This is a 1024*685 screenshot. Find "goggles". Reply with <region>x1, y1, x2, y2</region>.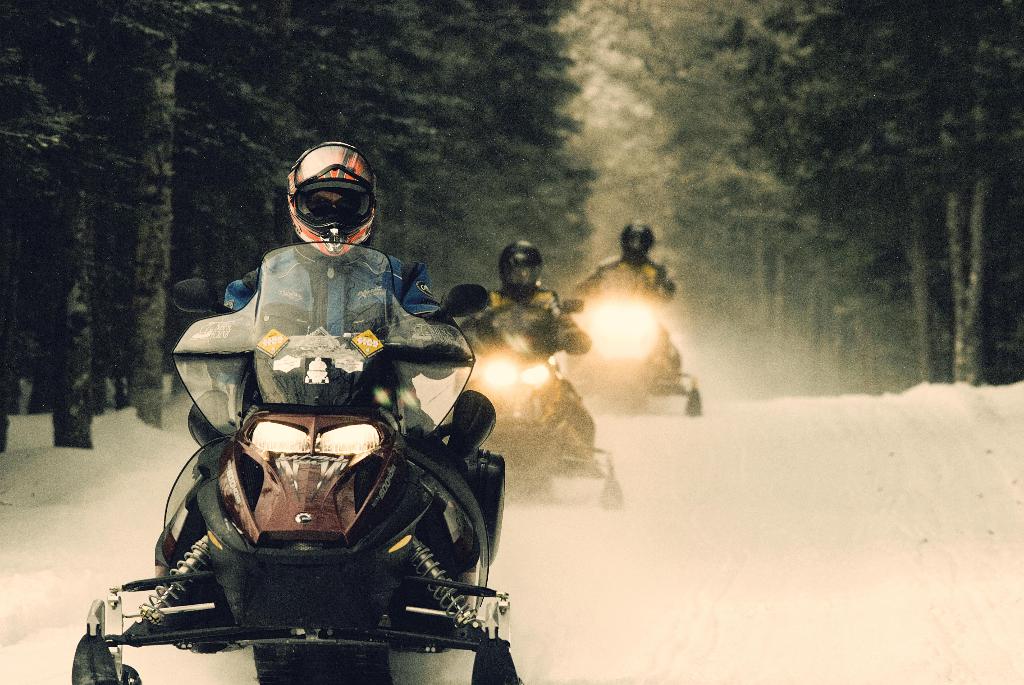
<region>308, 192, 356, 227</region>.
